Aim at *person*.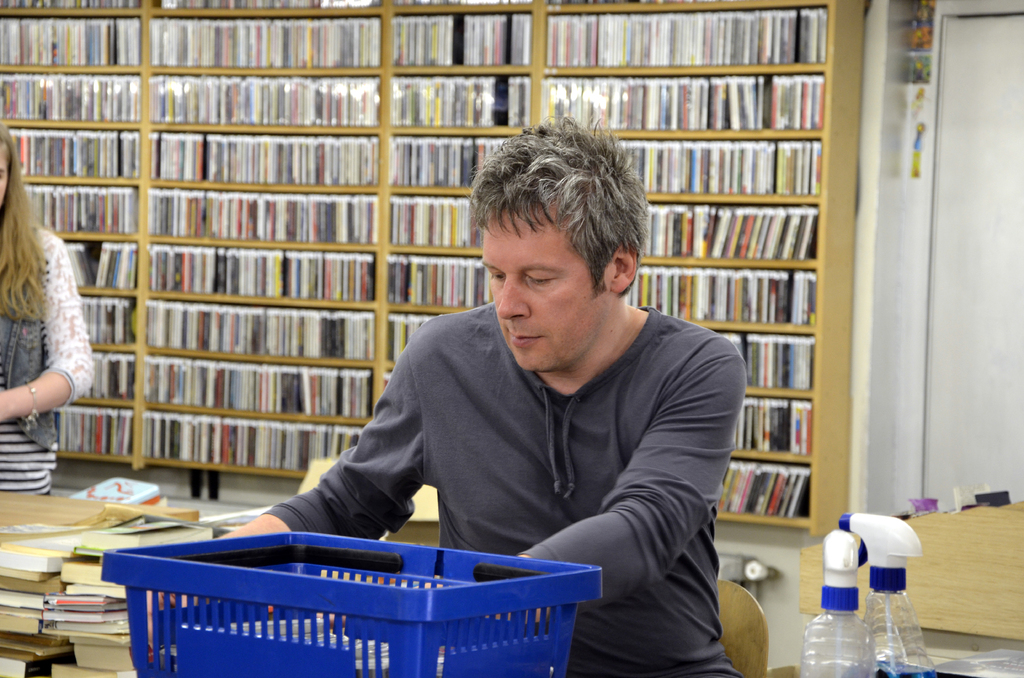
Aimed at <box>220,72,737,634</box>.
